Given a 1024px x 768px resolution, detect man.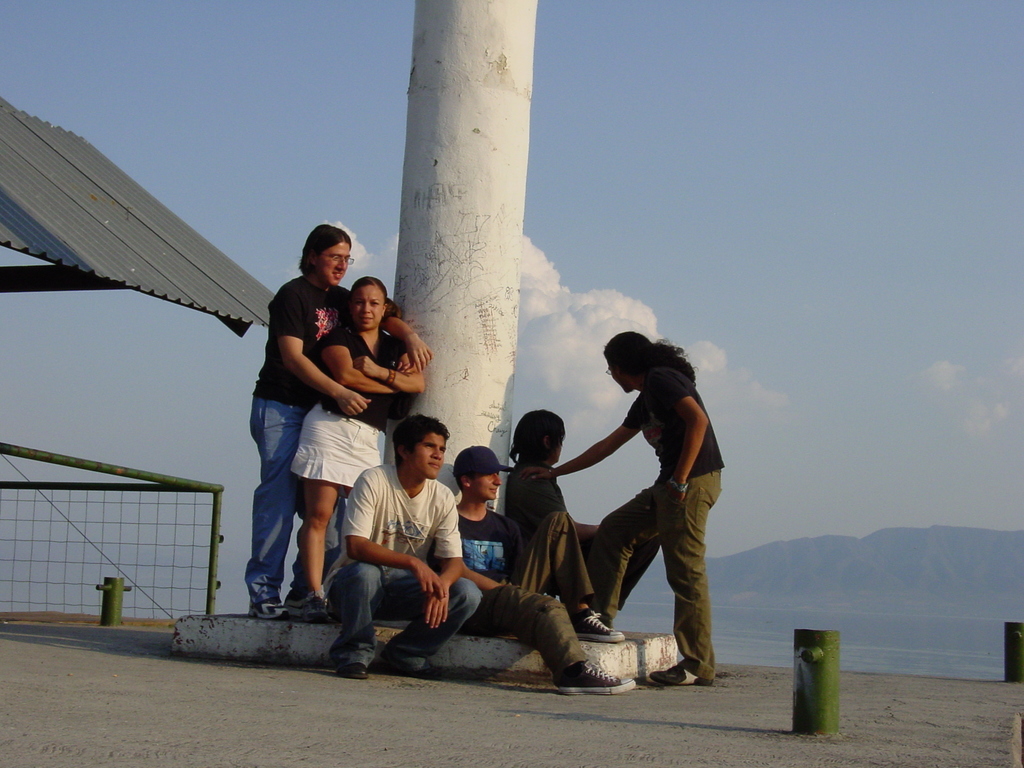
box=[321, 402, 476, 680].
